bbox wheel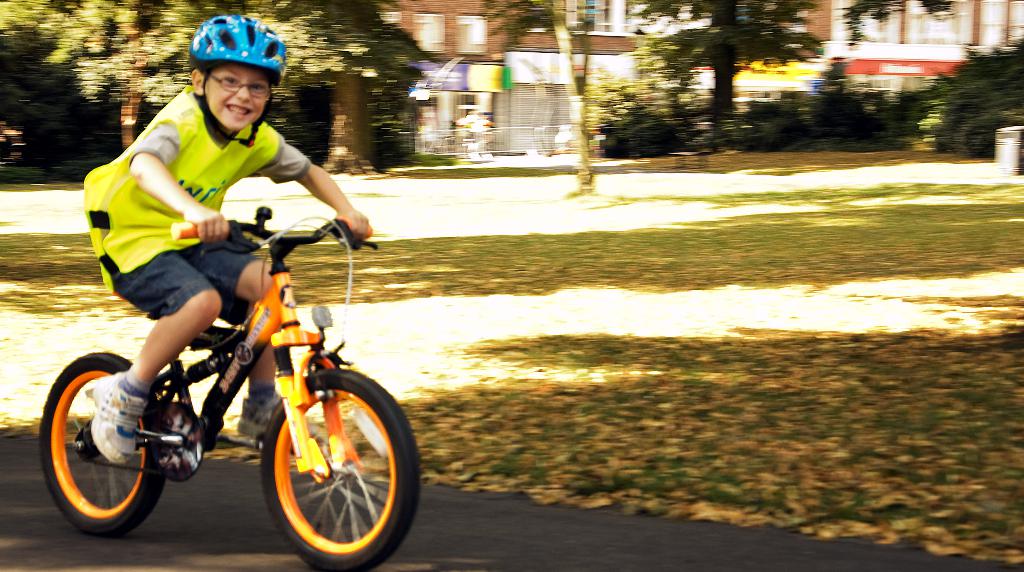
l=252, t=361, r=390, b=561
